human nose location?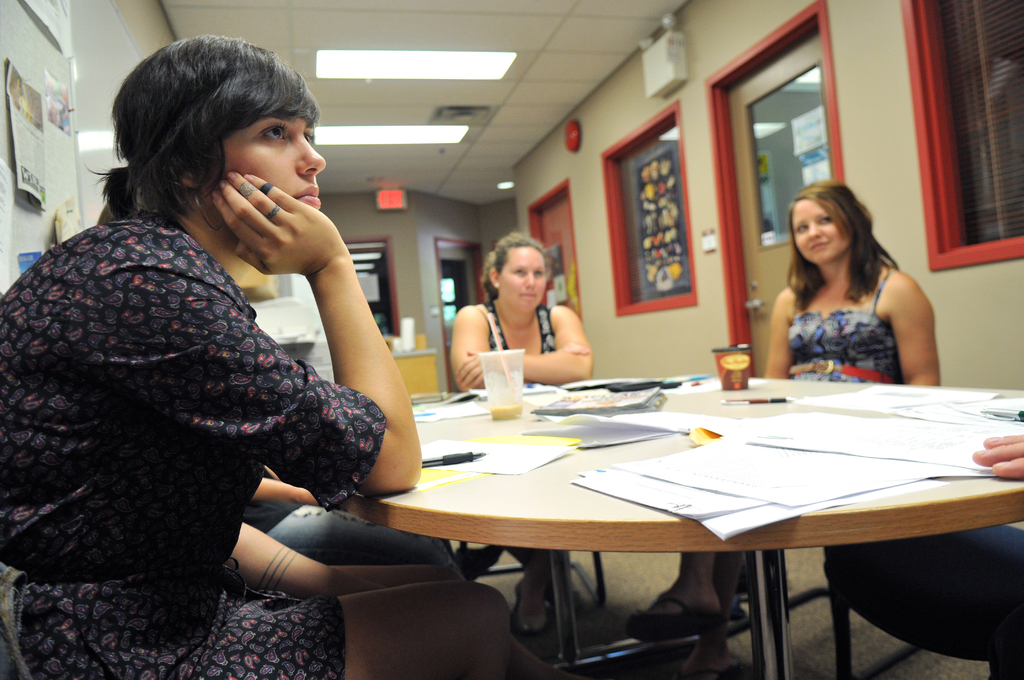
l=805, t=224, r=822, b=241
